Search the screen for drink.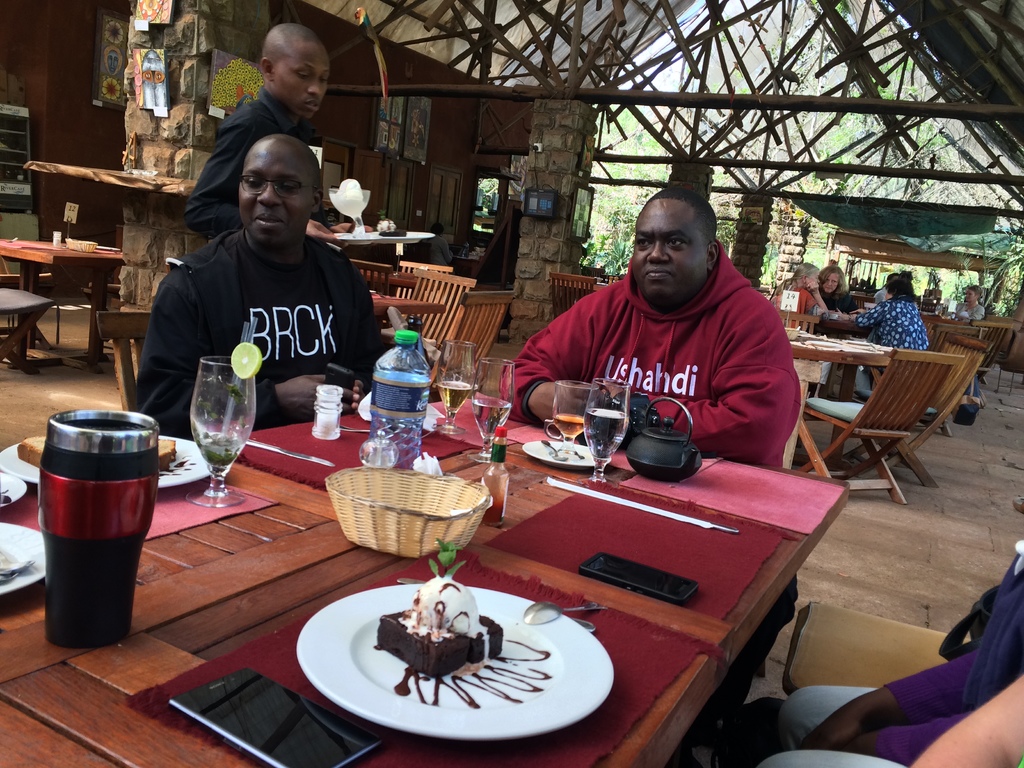
Found at (582, 404, 627, 456).
